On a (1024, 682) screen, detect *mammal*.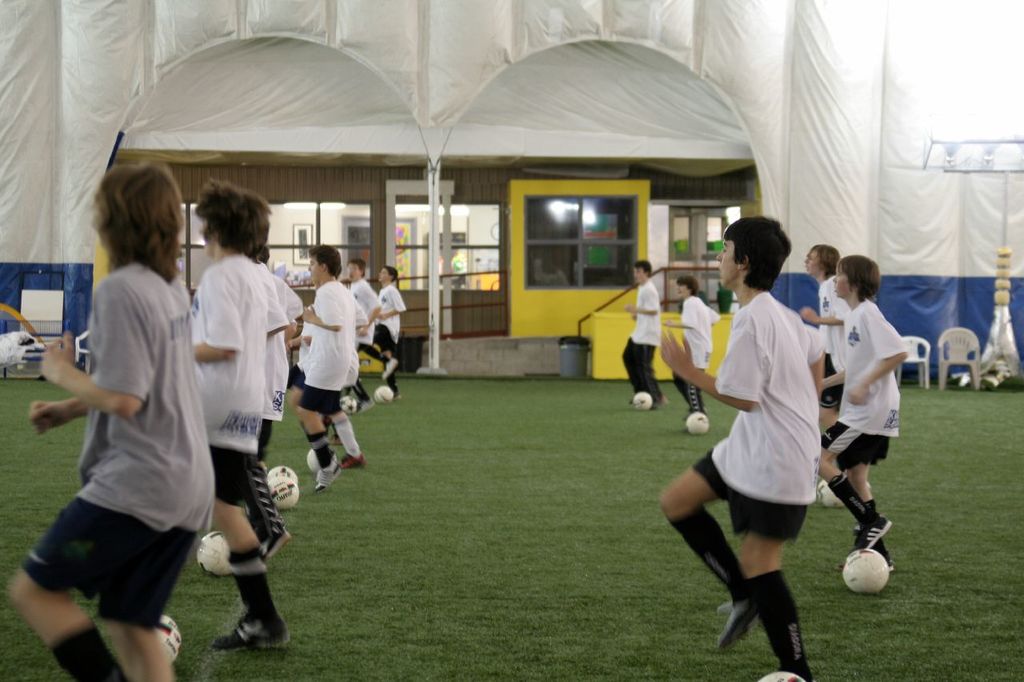
(266, 239, 306, 470).
